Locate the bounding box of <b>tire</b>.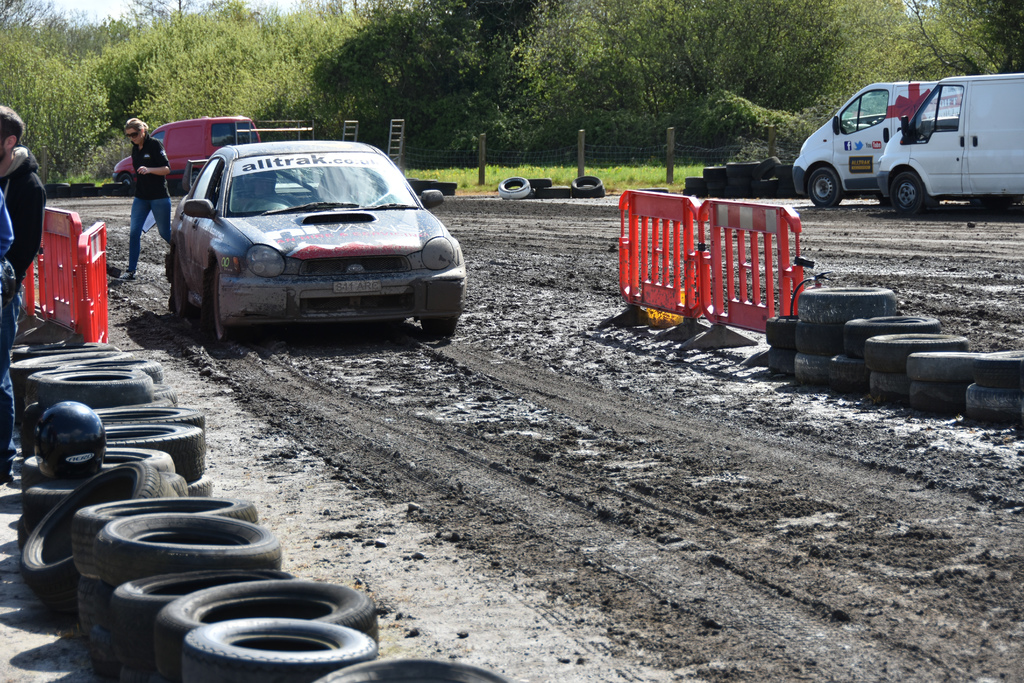
Bounding box: <bbox>889, 168, 932, 215</bbox>.
